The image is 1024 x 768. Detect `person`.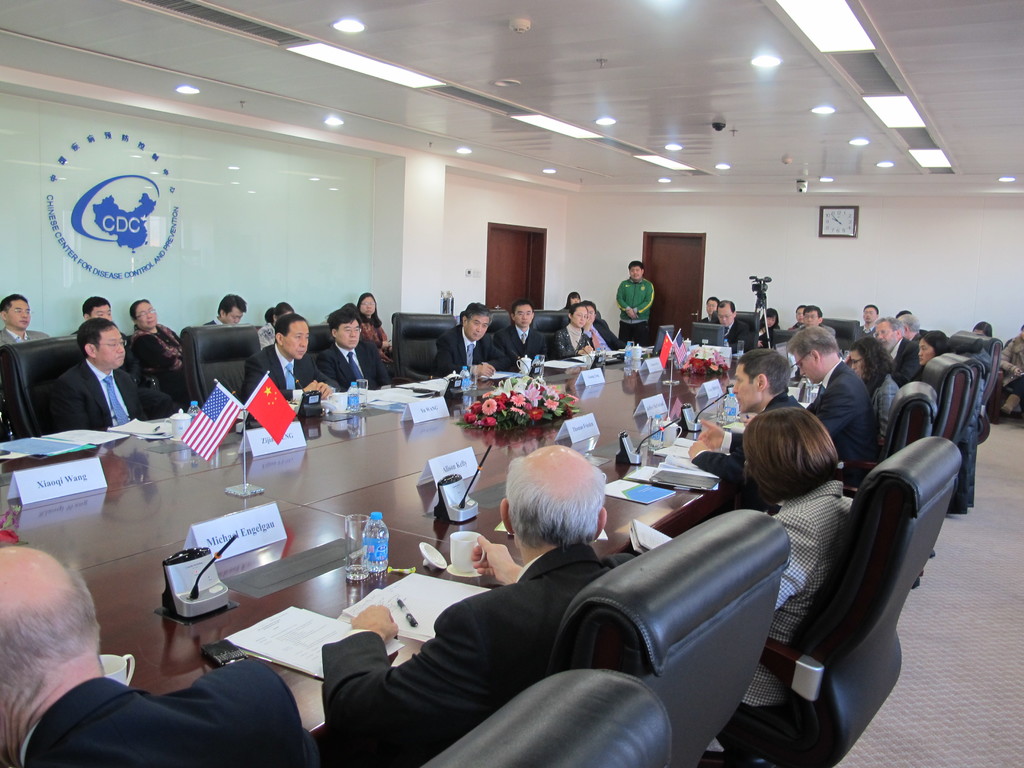
Detection: Rect(957, 319, 993, 336).
